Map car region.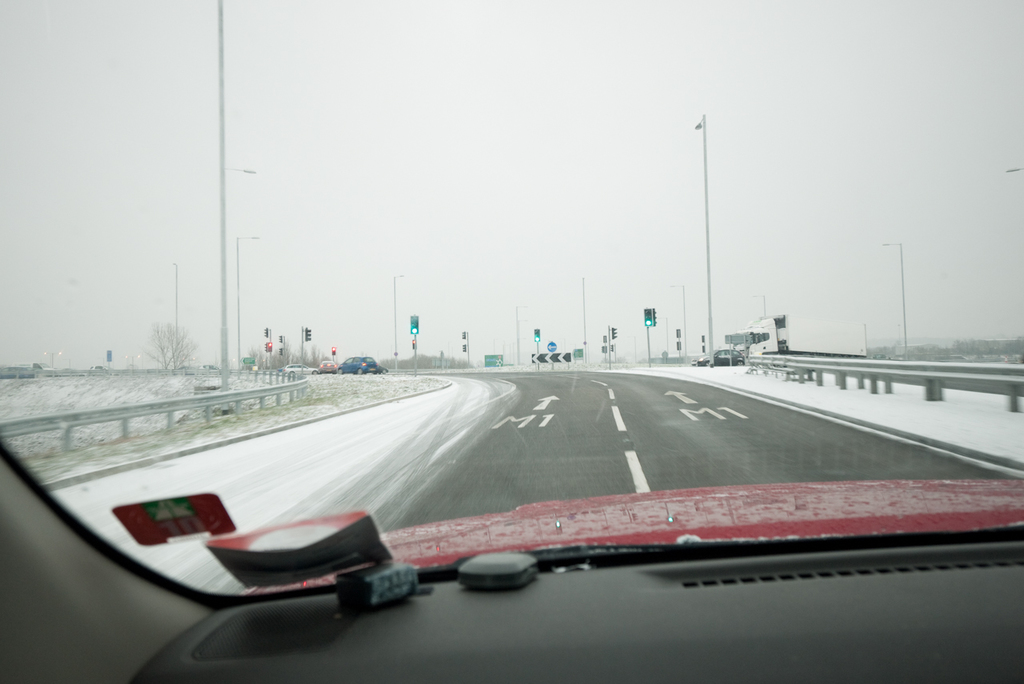
Mapped to BBox(0, 435, 1023, 683).
